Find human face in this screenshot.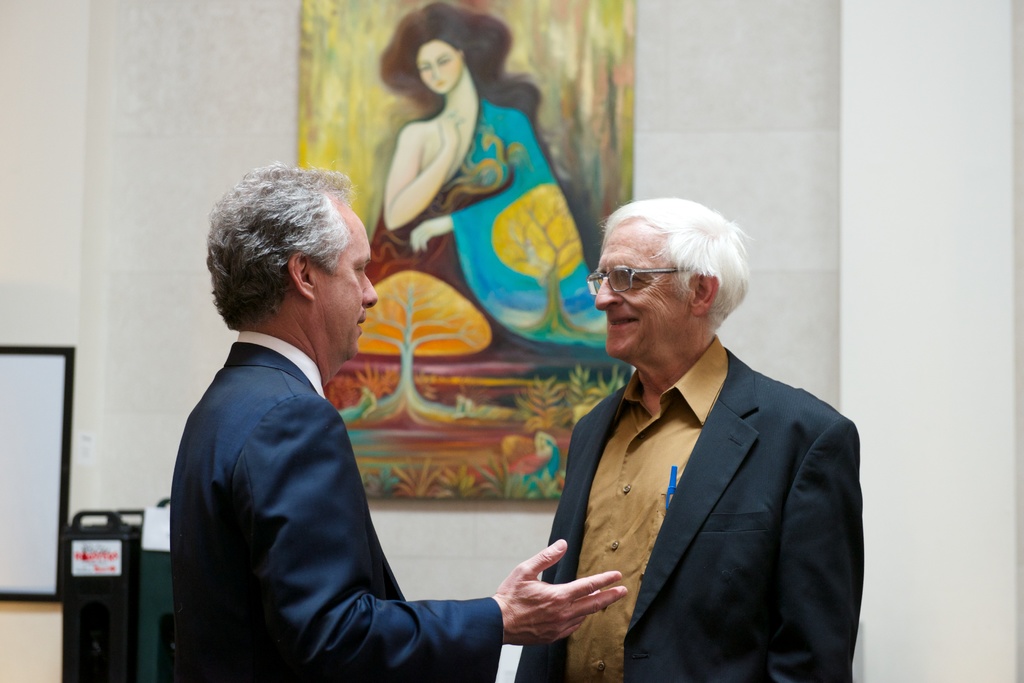
The bounding box for human face is <region>414, 38, 472, 96</region>.
